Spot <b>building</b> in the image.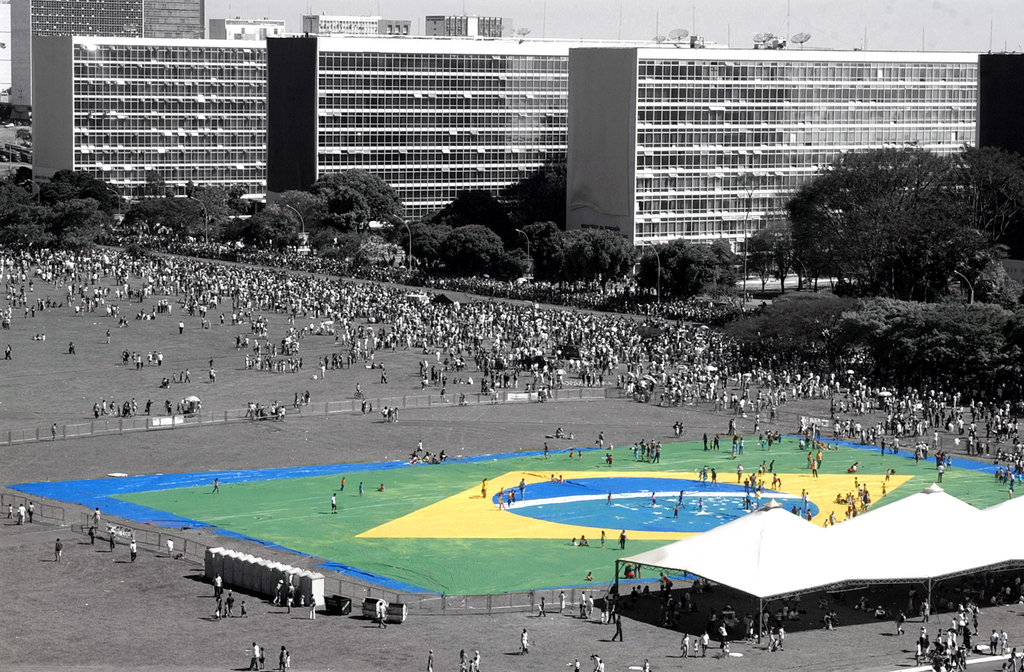
<b>building</b> found at region(28, 35, 269, 214).
